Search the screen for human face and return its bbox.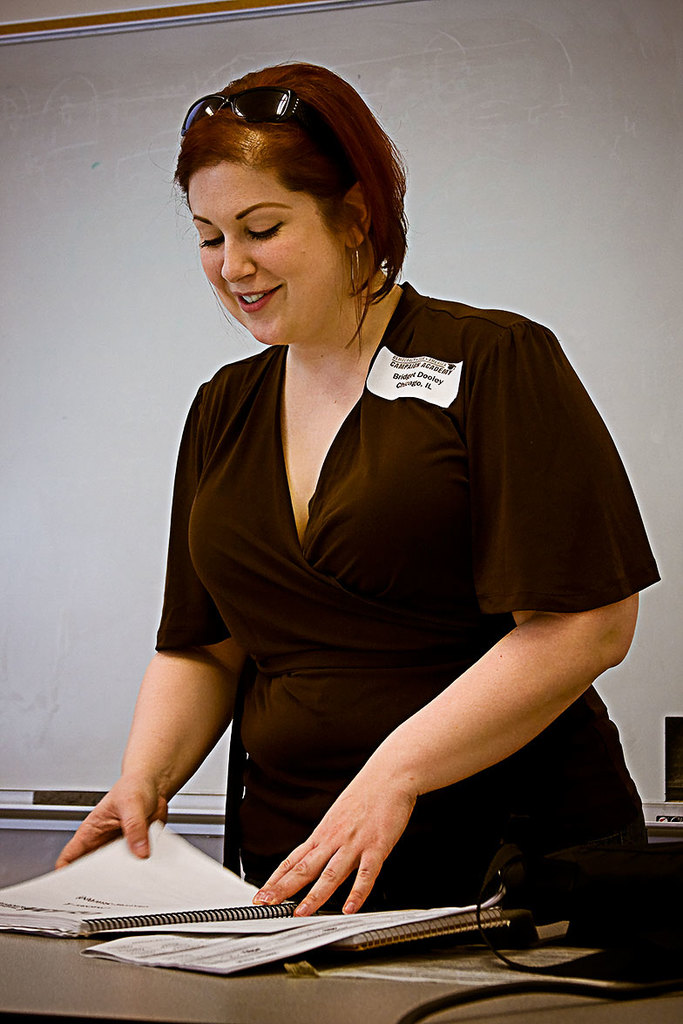
Found: x1=177 y1=158 x2=344 y2=344.
